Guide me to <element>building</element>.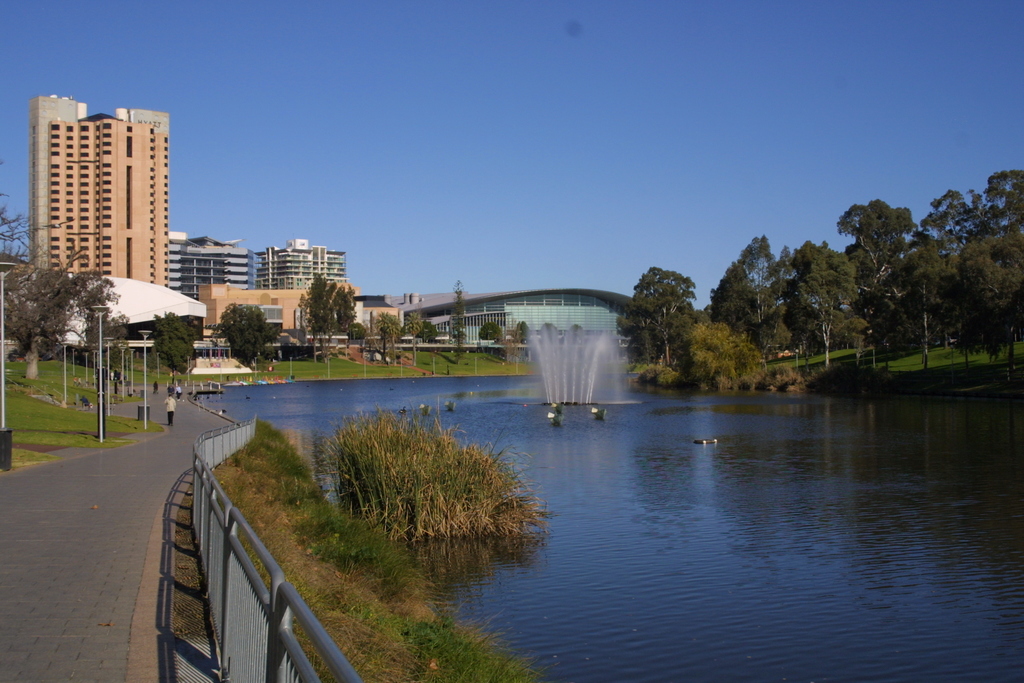
Guidance: x1=0 y1=88 x2=661 y2=371.
